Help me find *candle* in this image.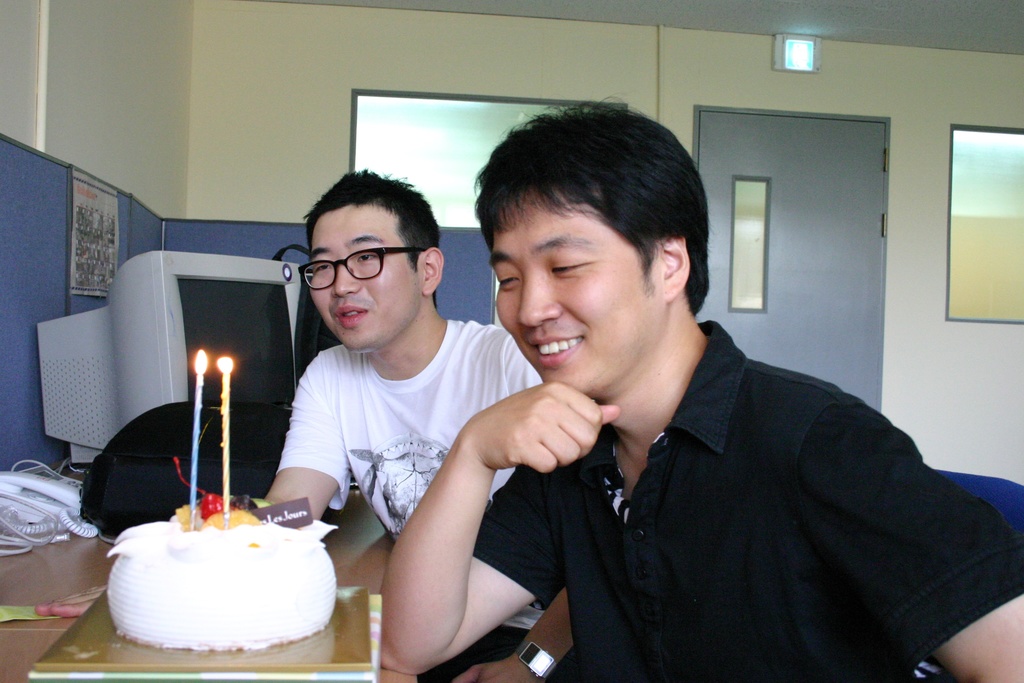
Found it: 218:356:235:525.
